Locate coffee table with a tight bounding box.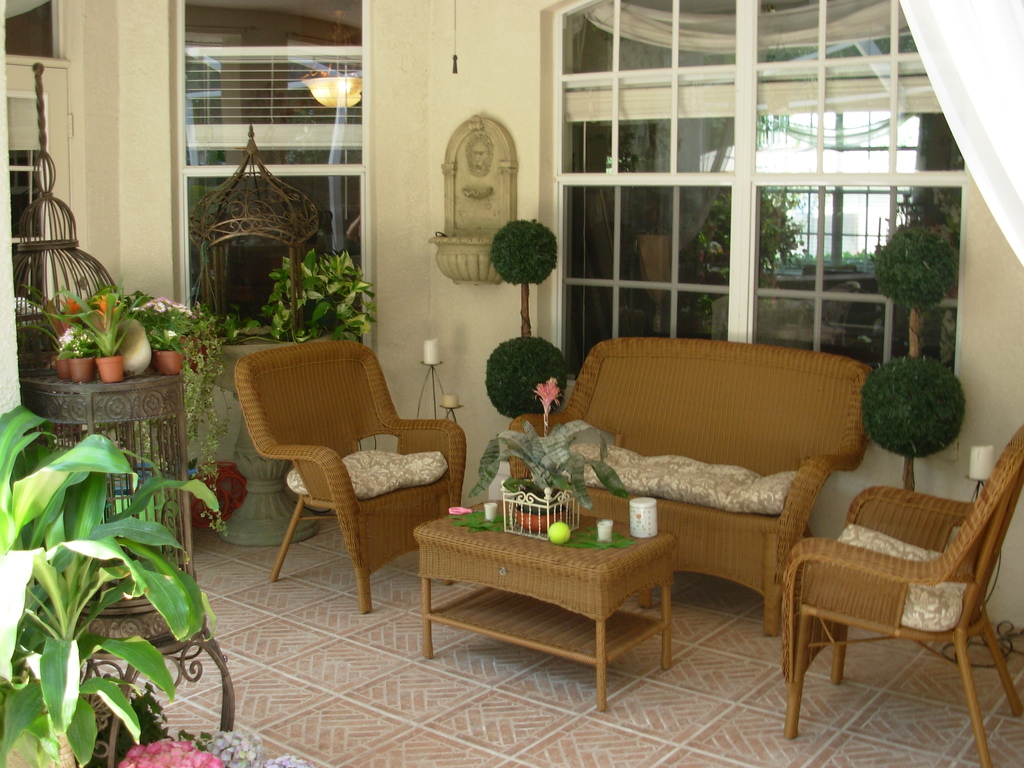
[417, 497, 701, 696].
